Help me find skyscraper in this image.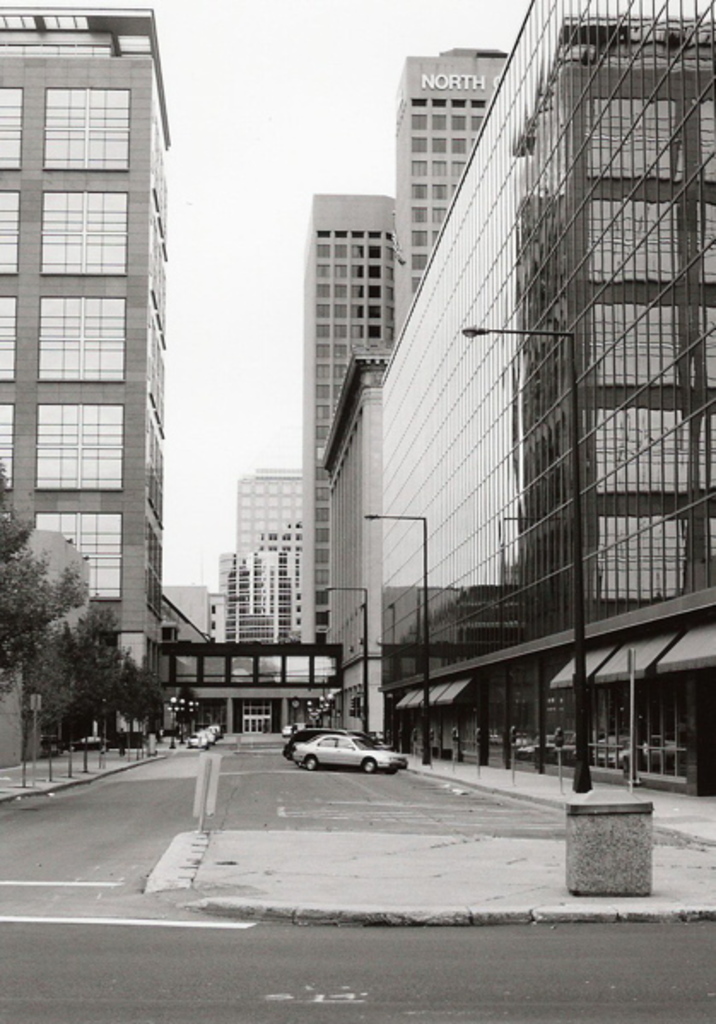
Found it: {"left": 294, "top": 195, "right": 402, "bottom": 650}.
